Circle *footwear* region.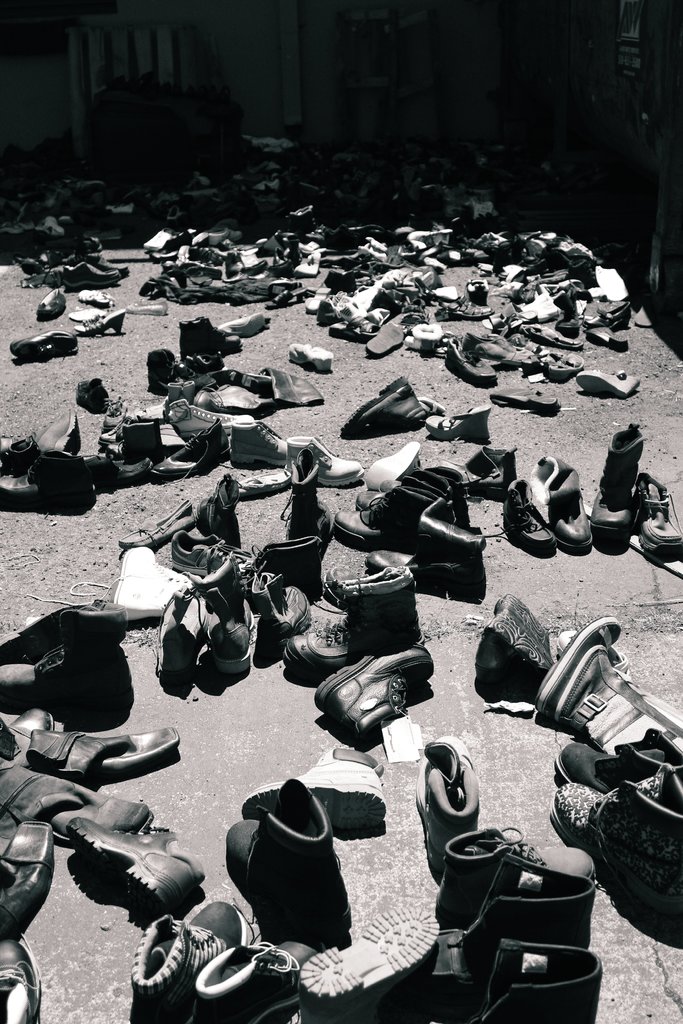
Region: <bbox>434, 402, 490, 440</bbox>.
